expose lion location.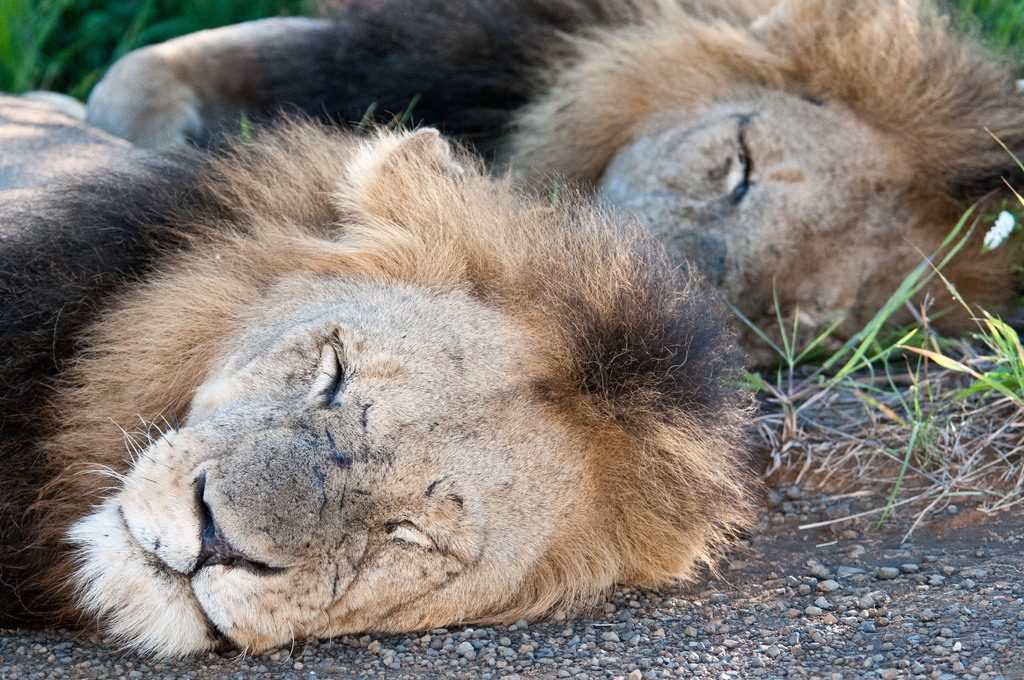
Exposed at box(19, 0, 1023, 376).
